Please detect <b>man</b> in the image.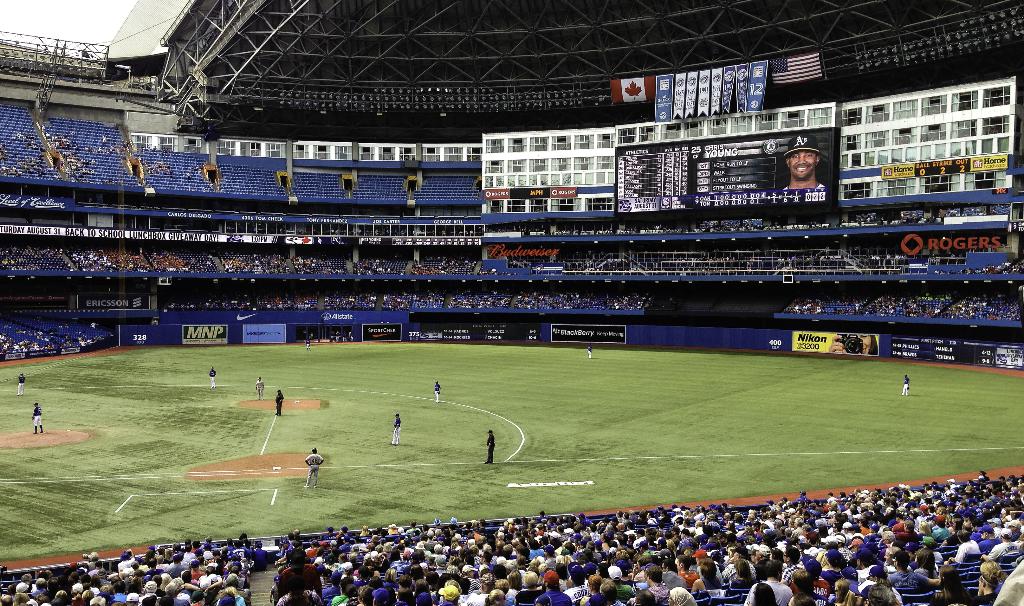
pyautogui.locateOnScreen(209, 365, 215, 389).
